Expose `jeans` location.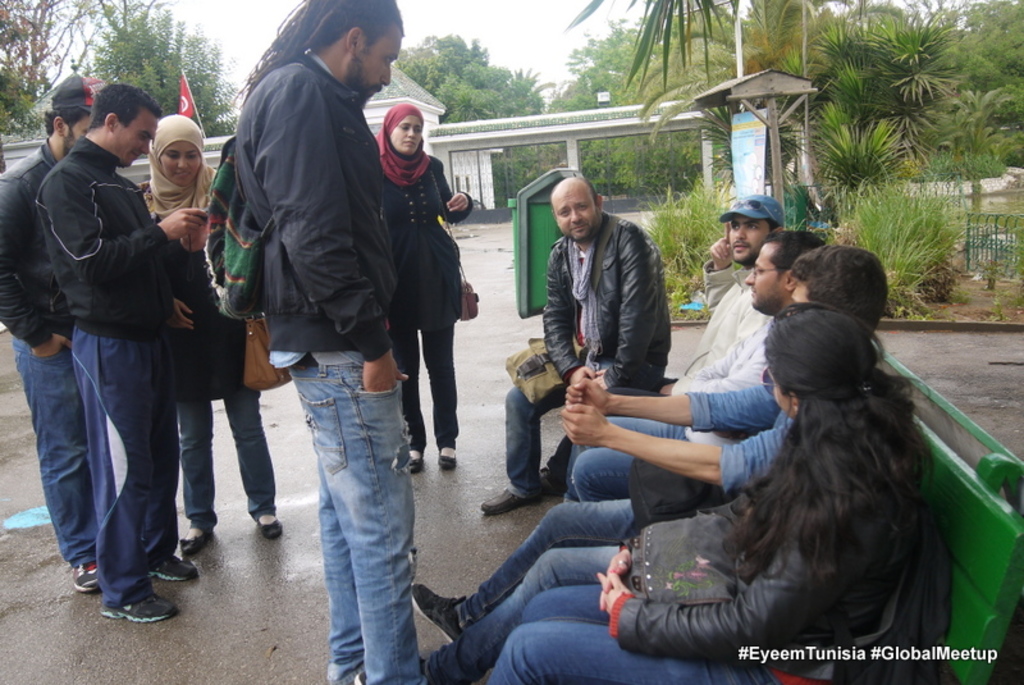
Exposed at rect(9, 337, 114, 553).
